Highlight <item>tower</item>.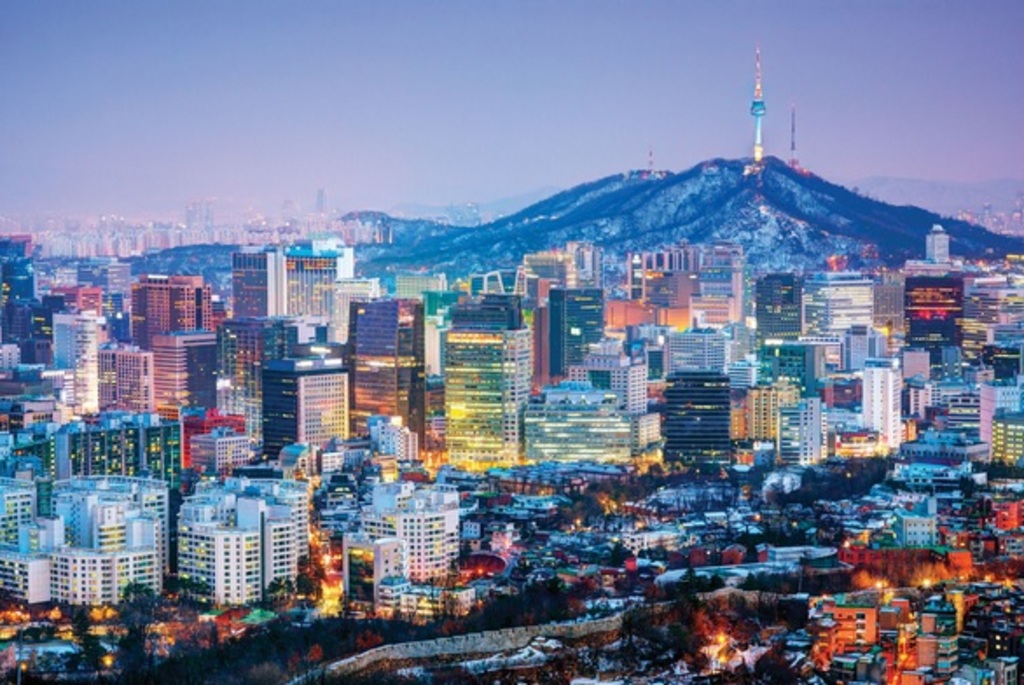
Highlighted region: 987:402:1022:472.
